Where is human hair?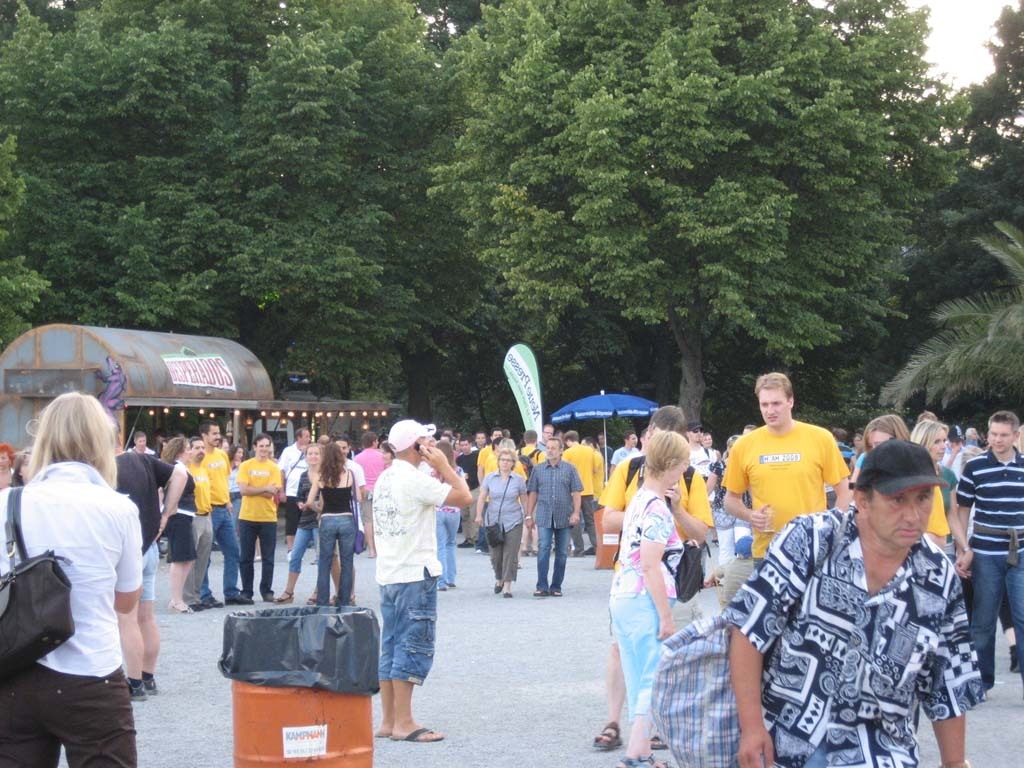
crop(0, 439, 16, 463).
